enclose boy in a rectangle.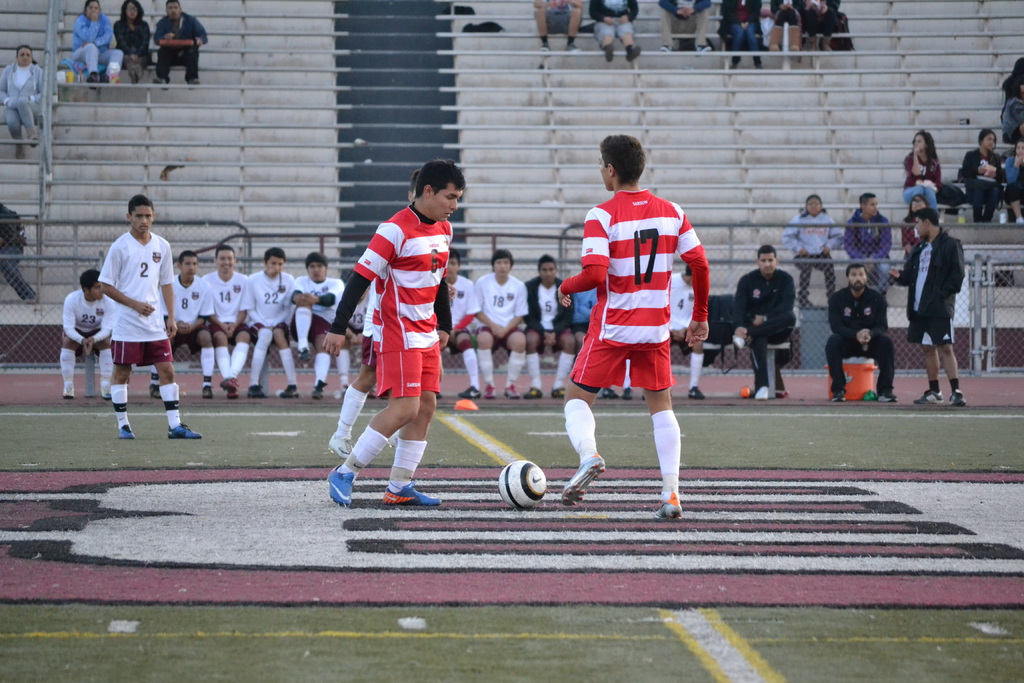
detection(100, 197, 209, 440).
